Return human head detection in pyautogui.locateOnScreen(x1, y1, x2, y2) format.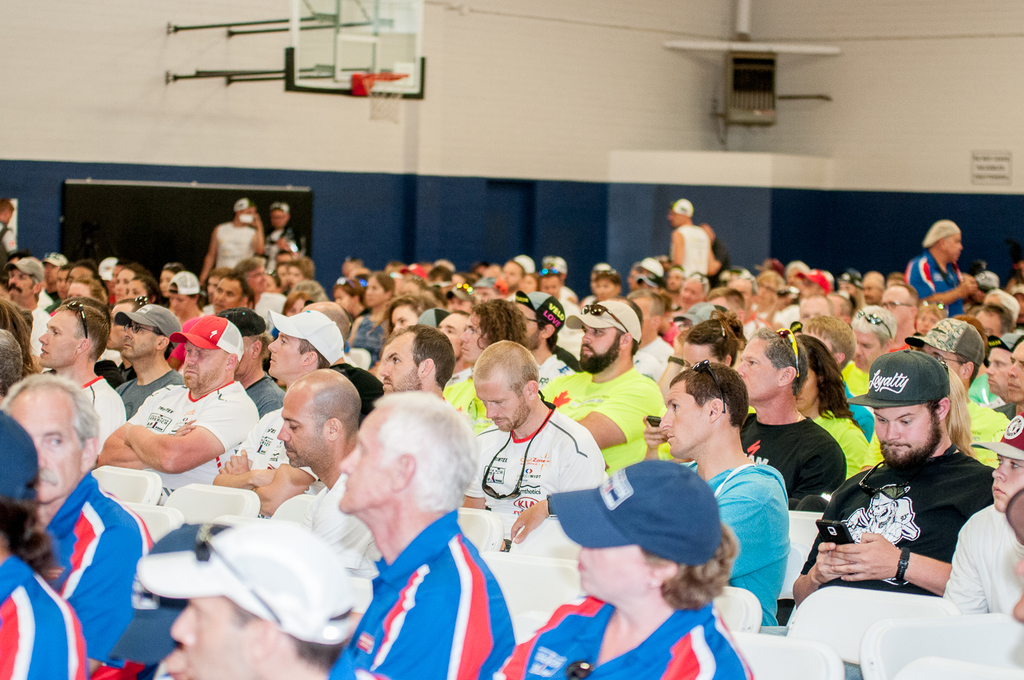
pyautogui.locateOnScreen(386, 295, 438, 339).
